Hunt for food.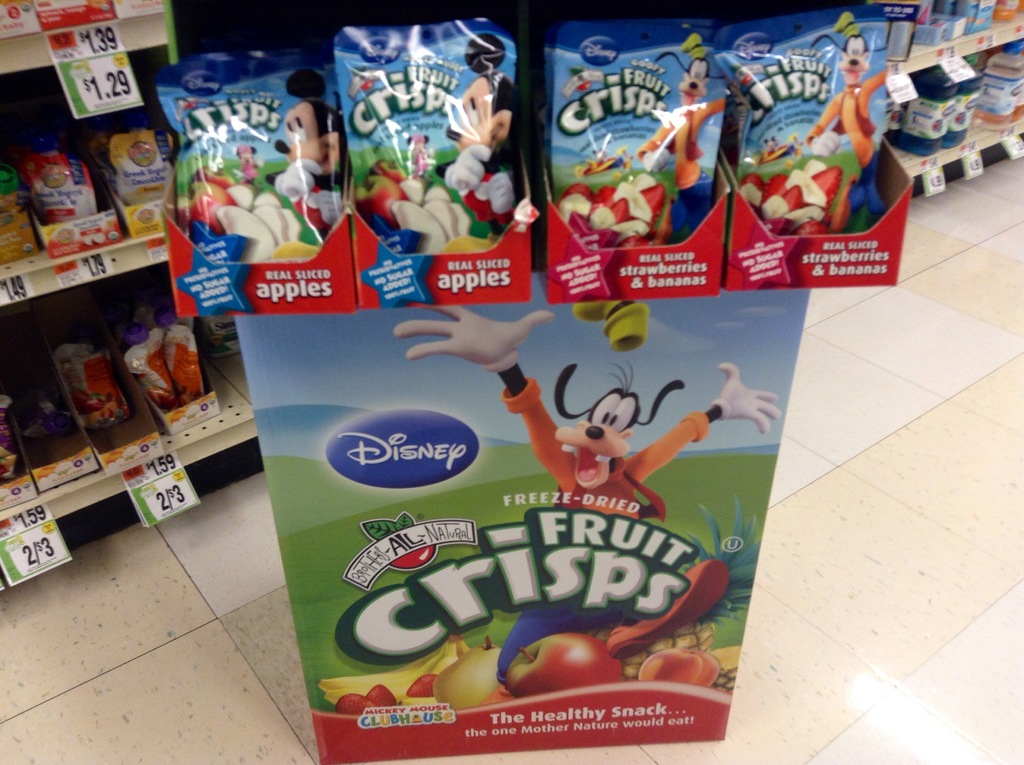
Hunted down at (left=366, top=158, right=404, bottom=186).
